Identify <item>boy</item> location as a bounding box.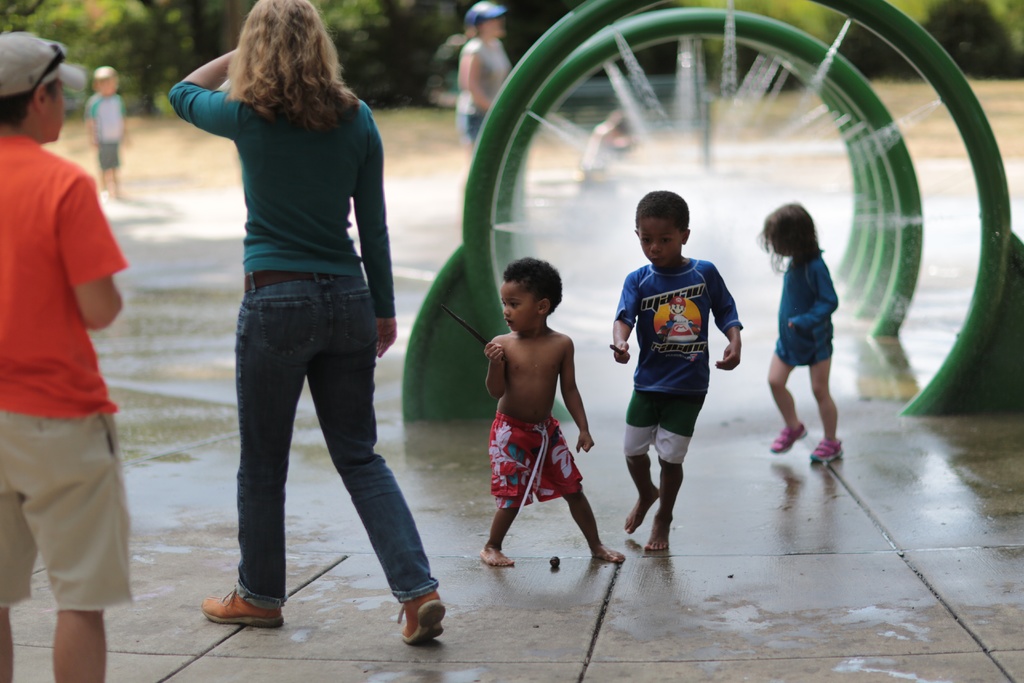
pyautogui.locateOnScreen(607, 190, 753, 564).
